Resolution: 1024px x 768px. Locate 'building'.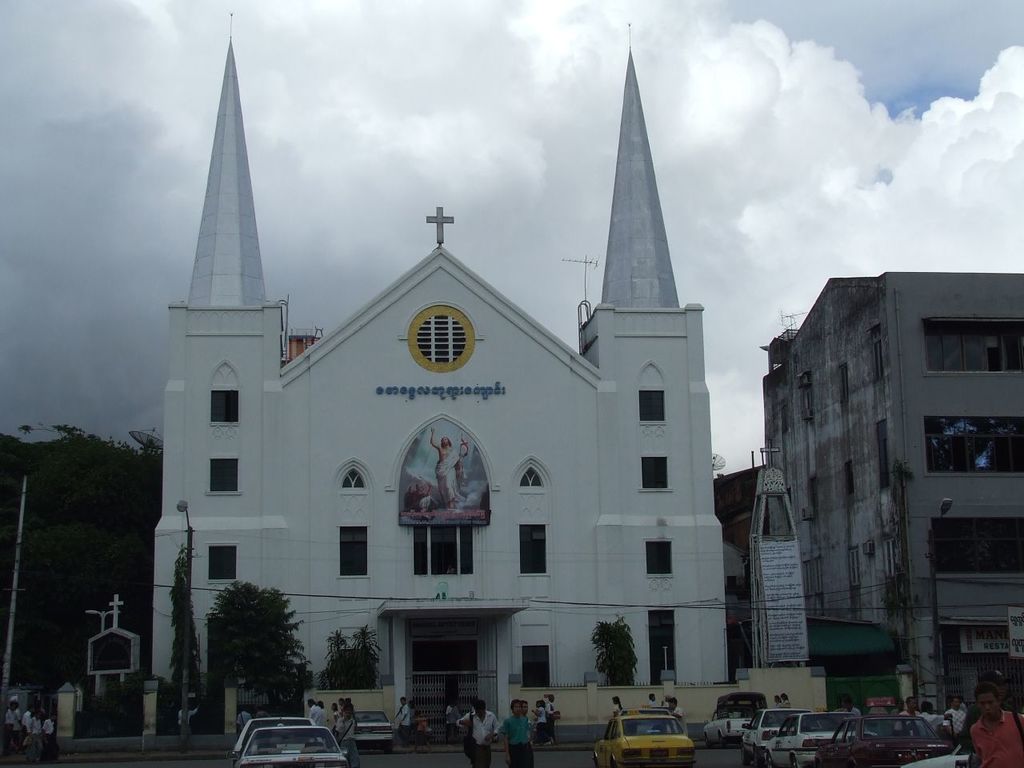
[x1=147, y1=9, x2=735, y2=750].
